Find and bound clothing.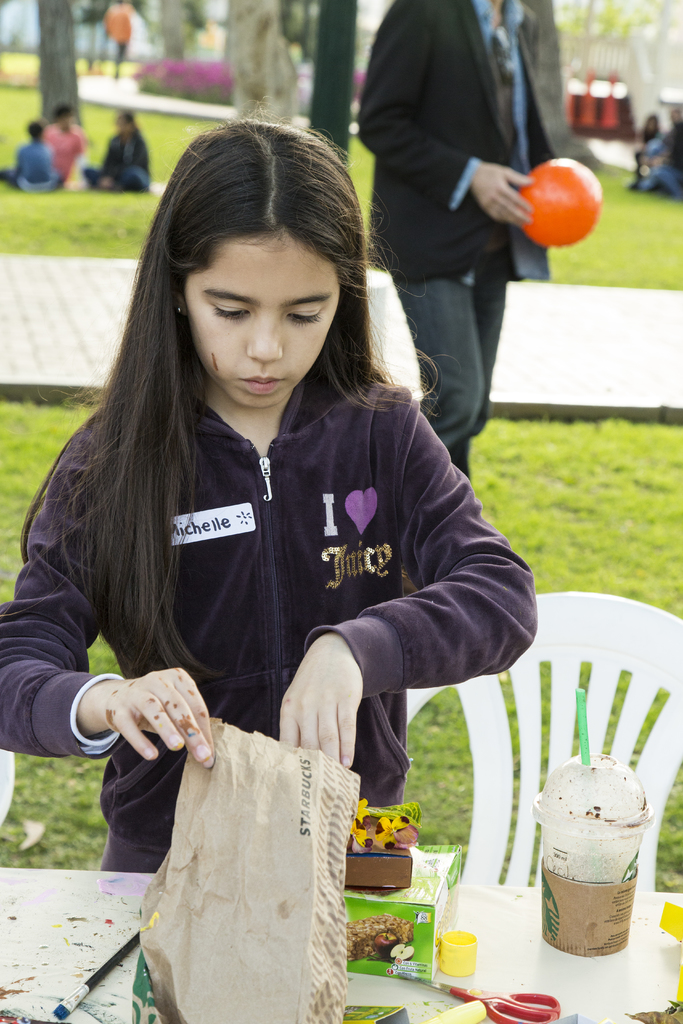
Bound: <region>81, 124, 157, 197</region>.
